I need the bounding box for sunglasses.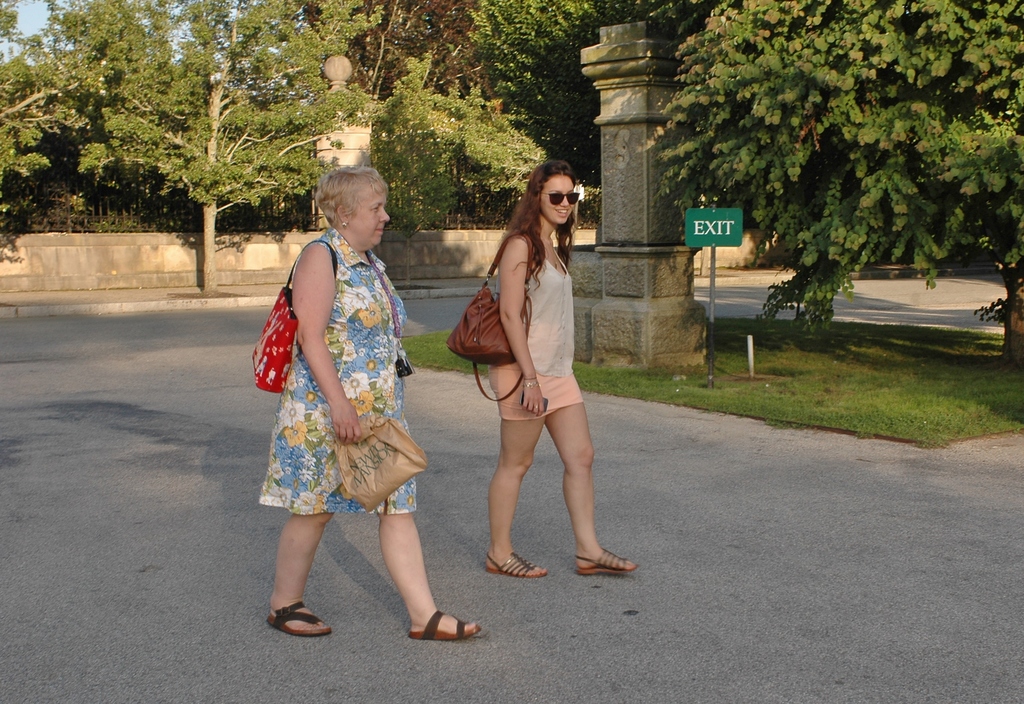
Here it is: l=536, t=190, r=580, b=207.
